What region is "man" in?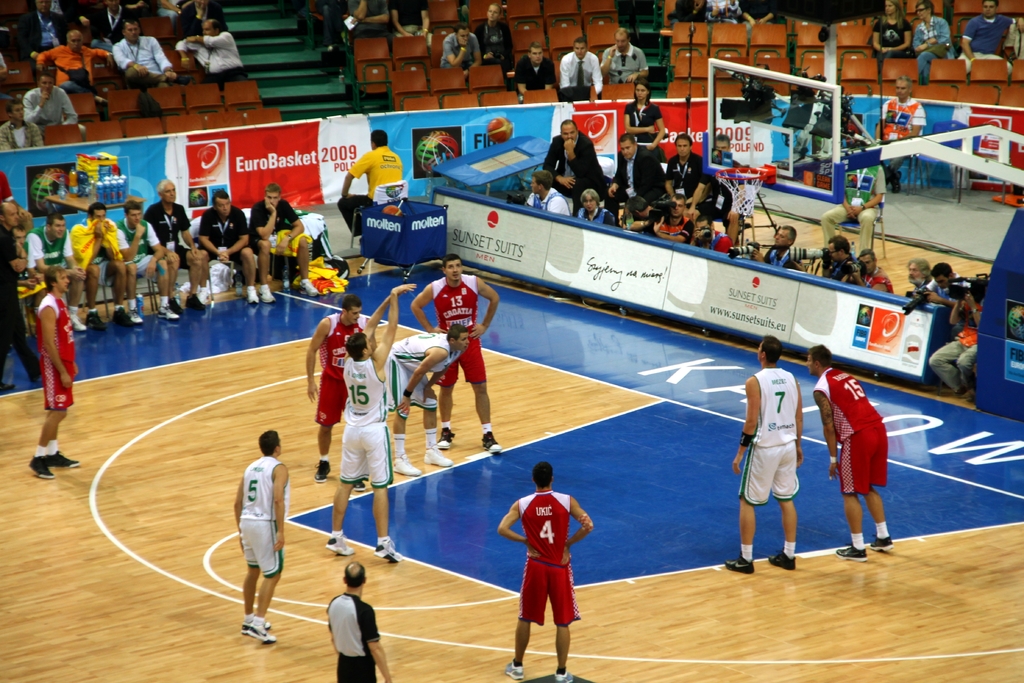
[left=742, top=327, right=825, bottom=581].
